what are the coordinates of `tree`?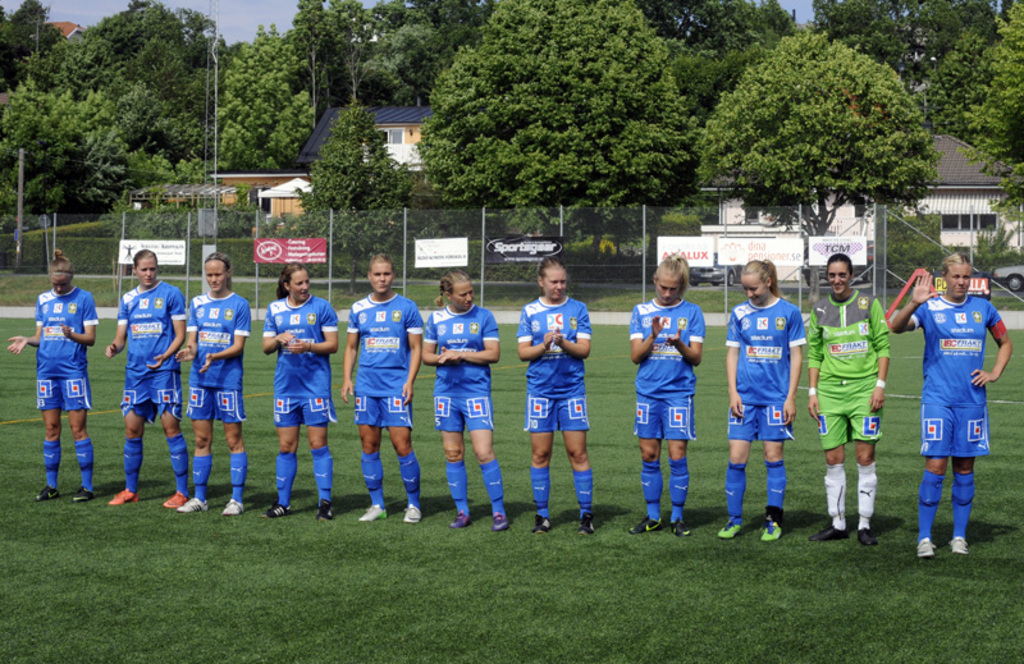
l=298, t=0, r=425, b=116.
